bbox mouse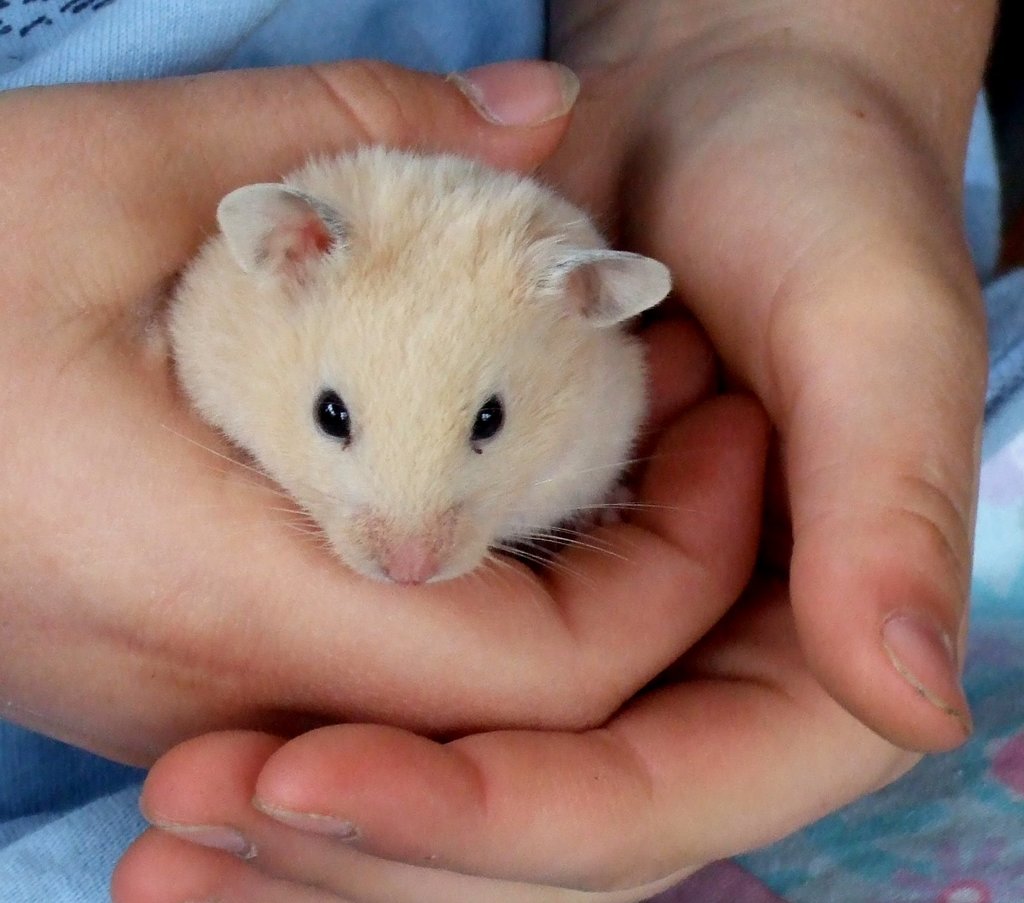
(167,125,704,607)
